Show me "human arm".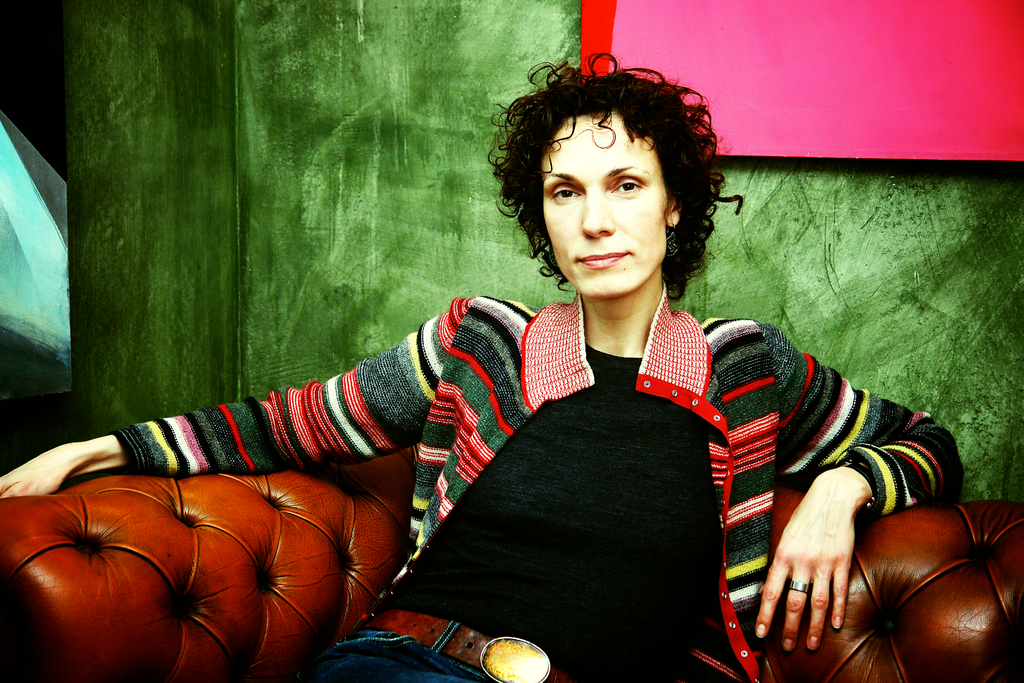
"human arm" is here: (left=0, top=295, right=460, bottom=502).
